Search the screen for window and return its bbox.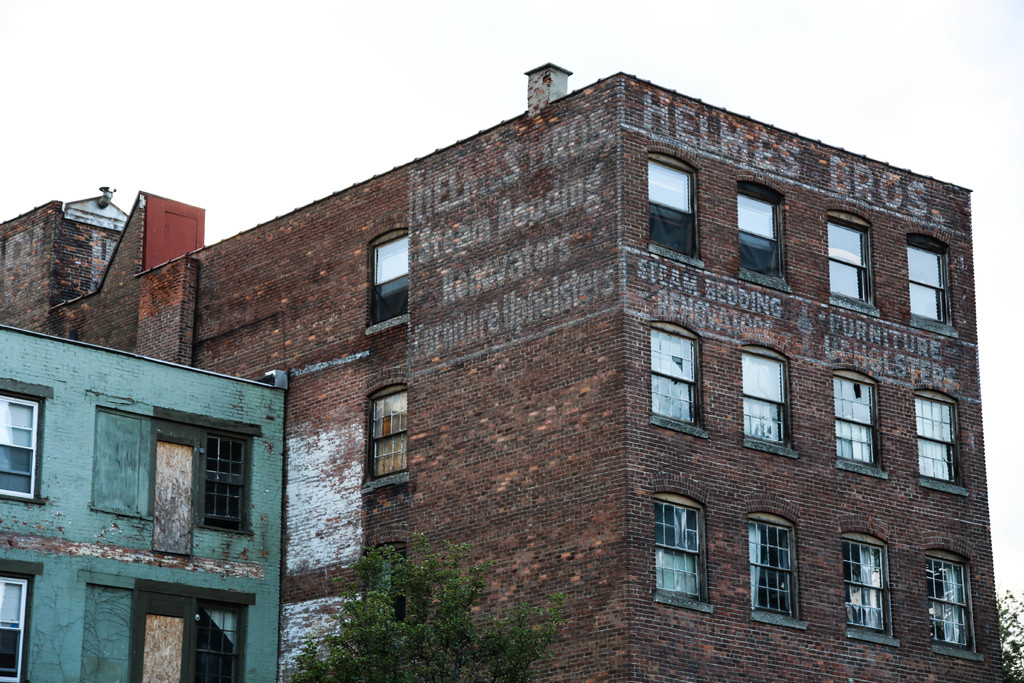
Found: rect(149, 406, 252, 536).
